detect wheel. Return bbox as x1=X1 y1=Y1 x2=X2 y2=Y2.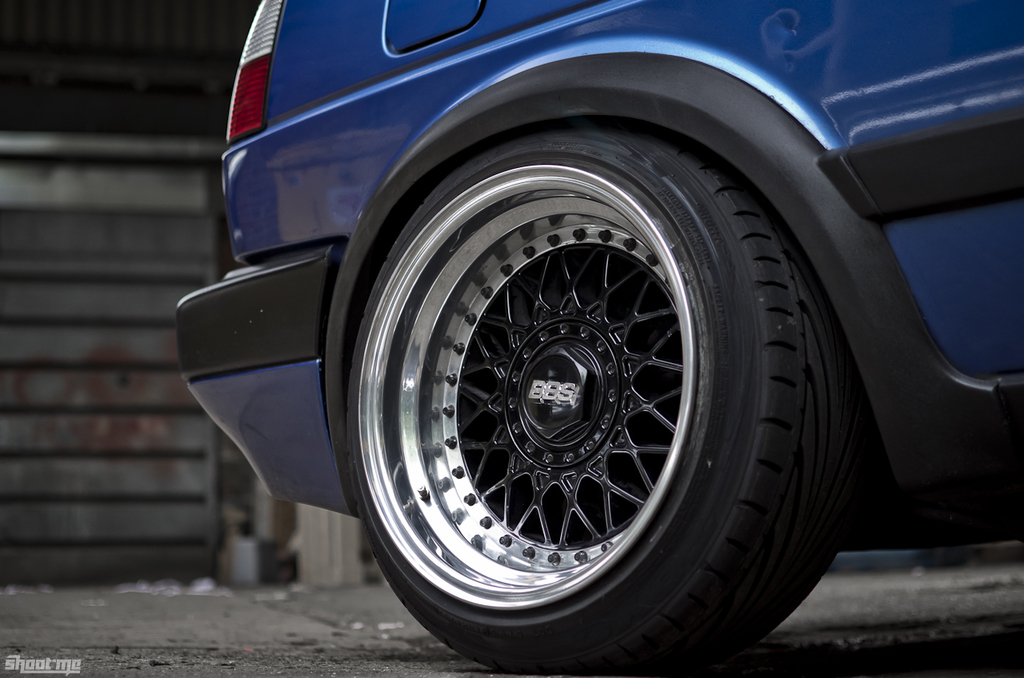
x1=345 y1=177 x2=822 y2=640.
